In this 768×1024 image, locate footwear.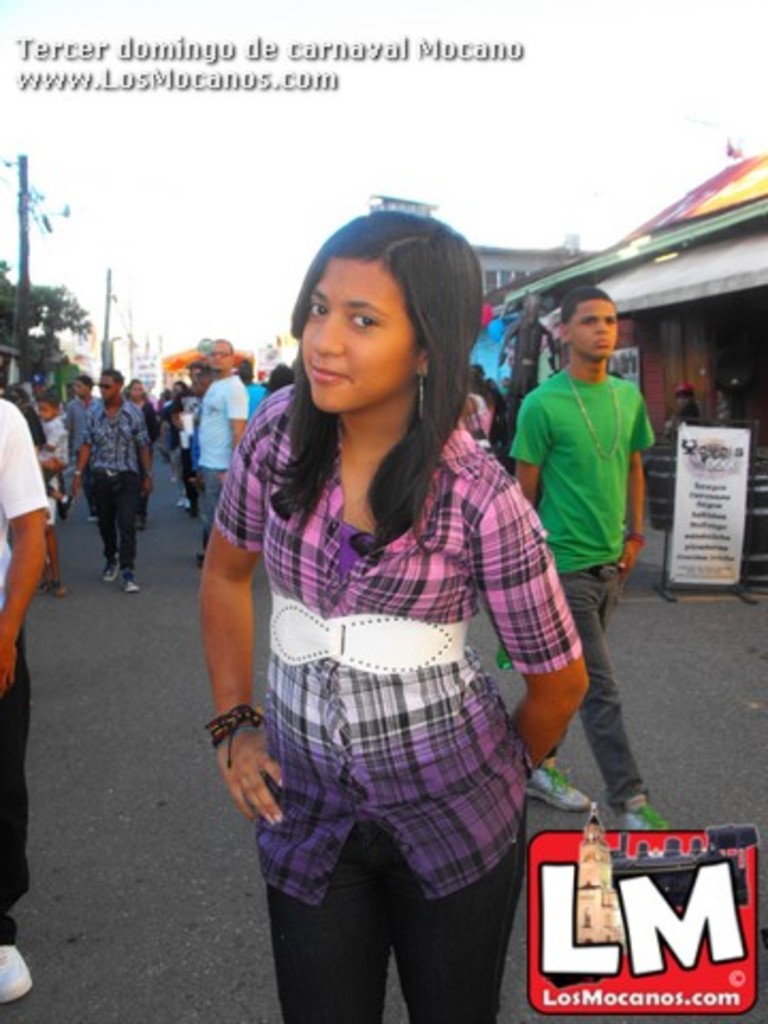
Bounding box: <bbox>177, 497, 192, 510</bbox>.
